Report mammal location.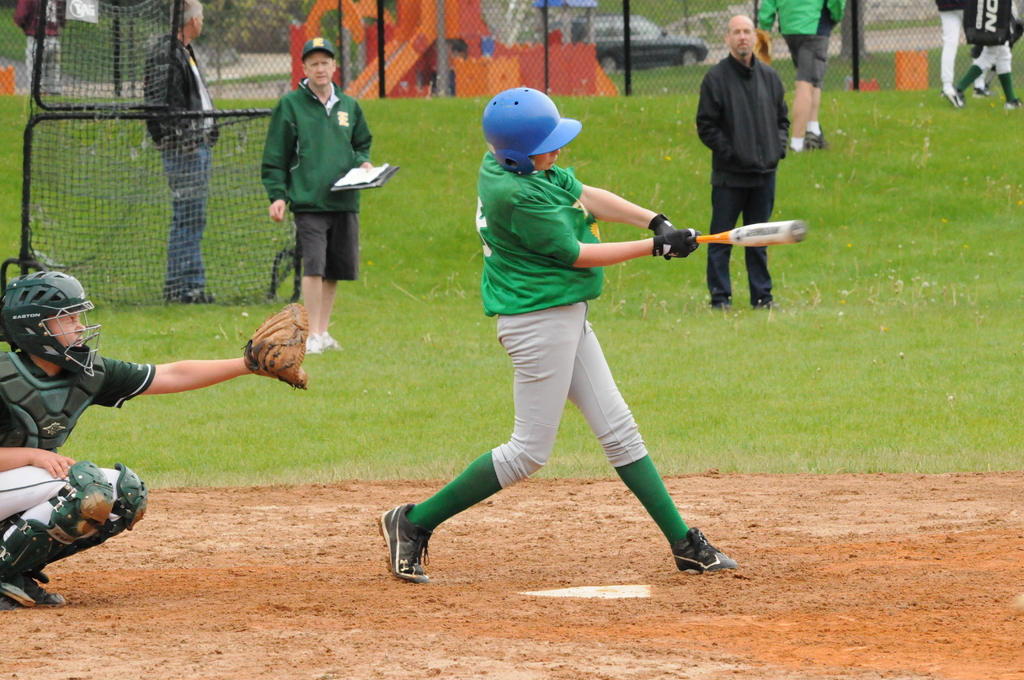
Report: <region>141, 0, 220, 303</region>.
